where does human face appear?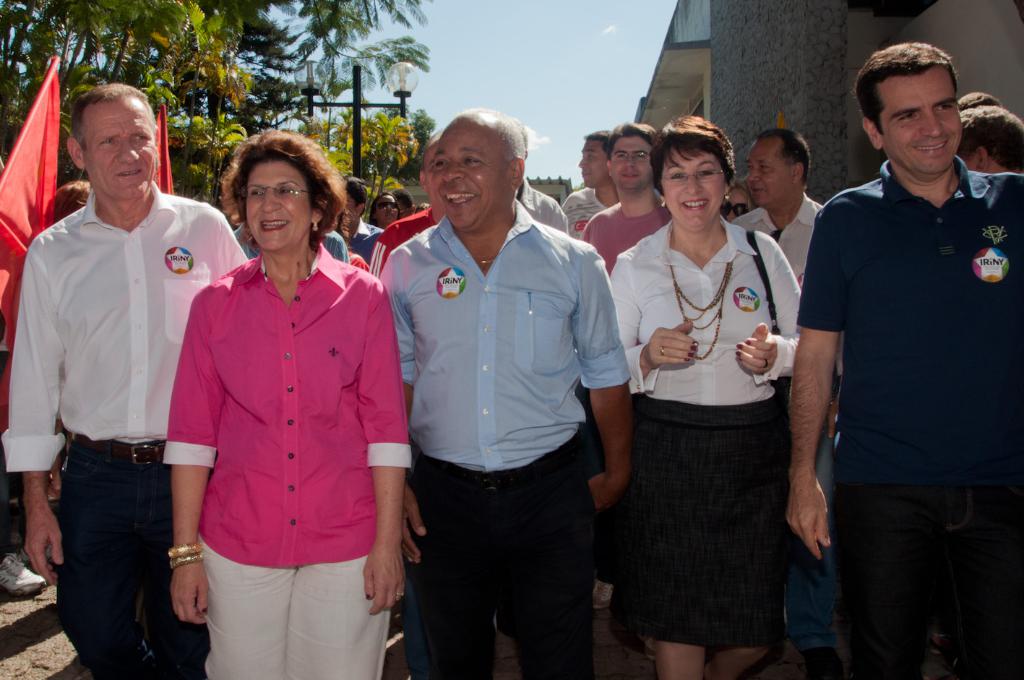
Appears at <box>661,145,723,231</box>.
